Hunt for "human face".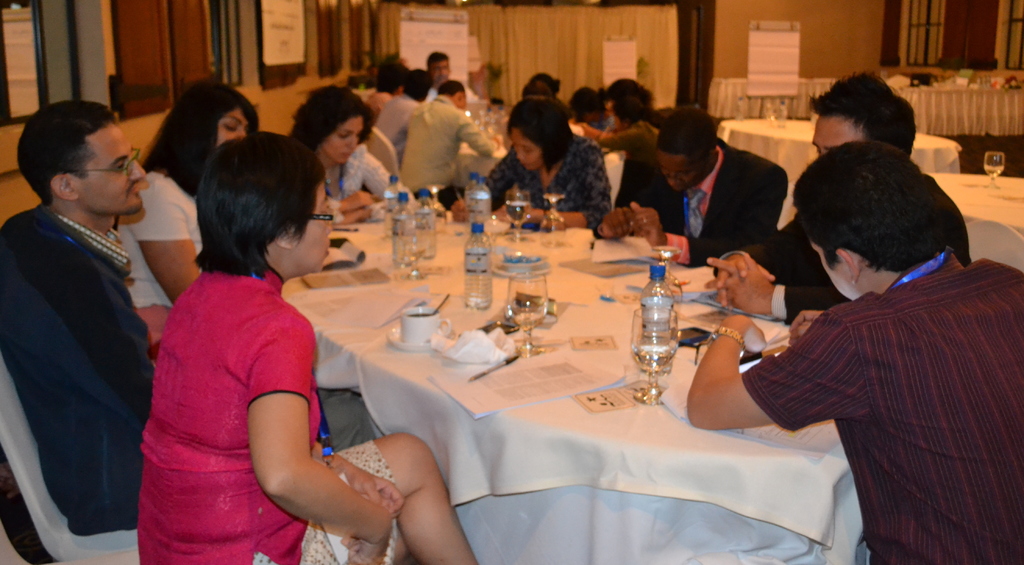
Hunted down at left=515, top=129, right=541, bottom=173.
